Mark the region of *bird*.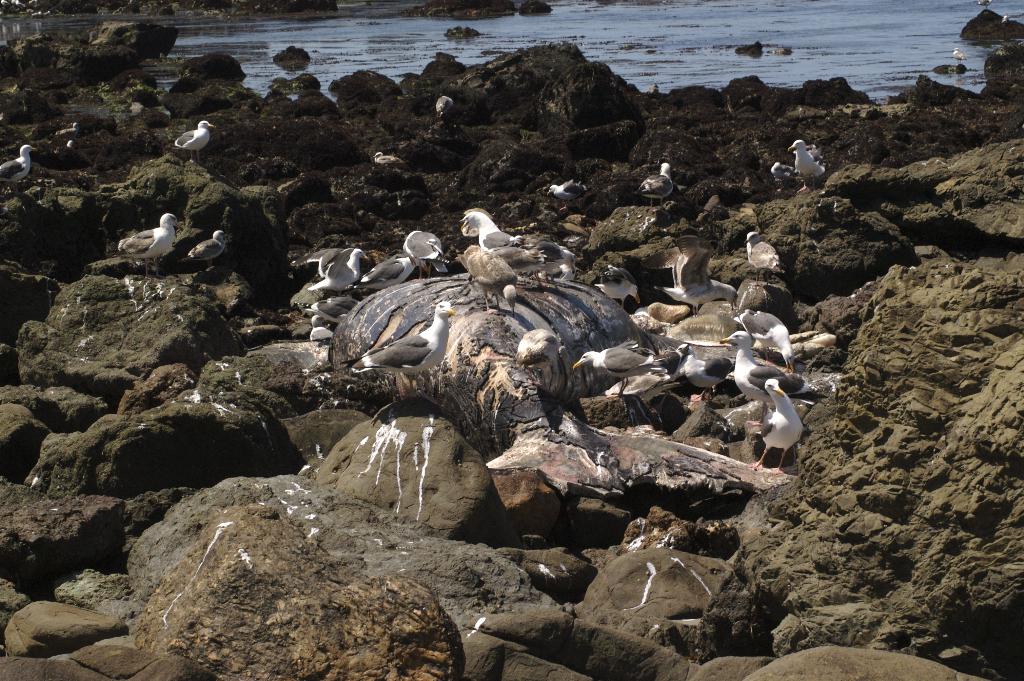
Region: left=0, top=140, right=39, bottom=193.
